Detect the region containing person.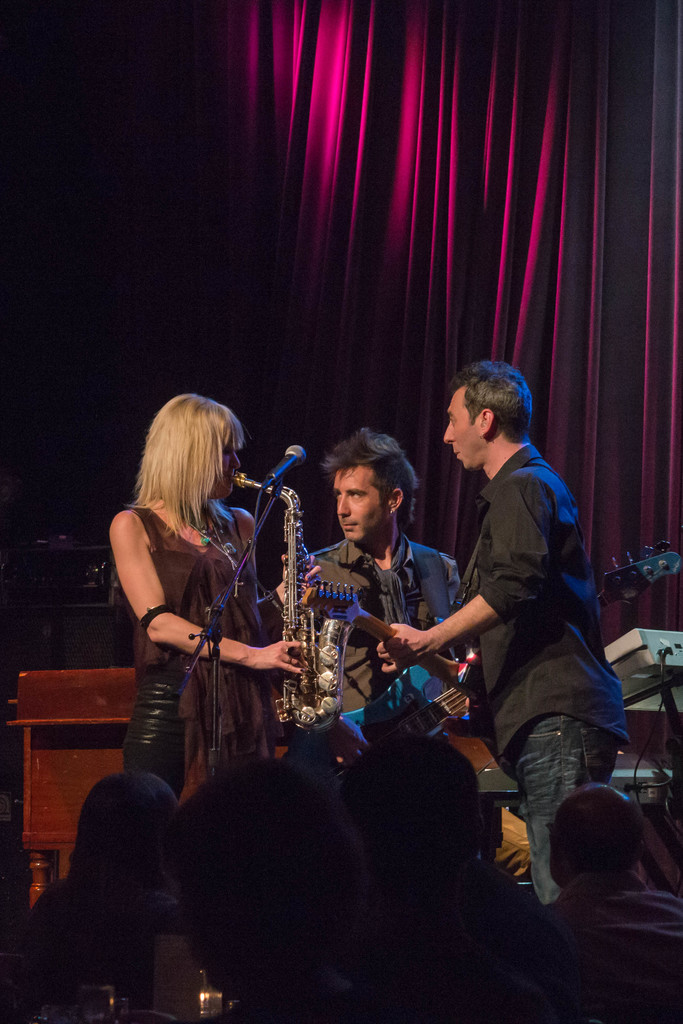
pyautogui.locateOnScreen(9, 771, 198, 1023).
